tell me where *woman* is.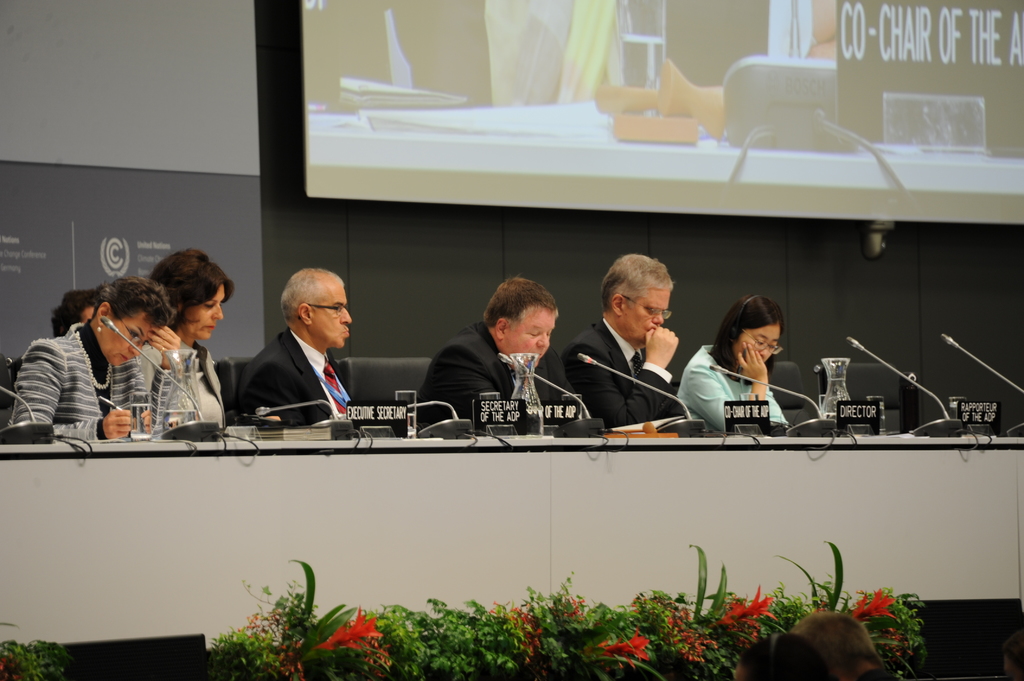
*woman* is at x1=133, y1=246, x2=238, y2=439.
